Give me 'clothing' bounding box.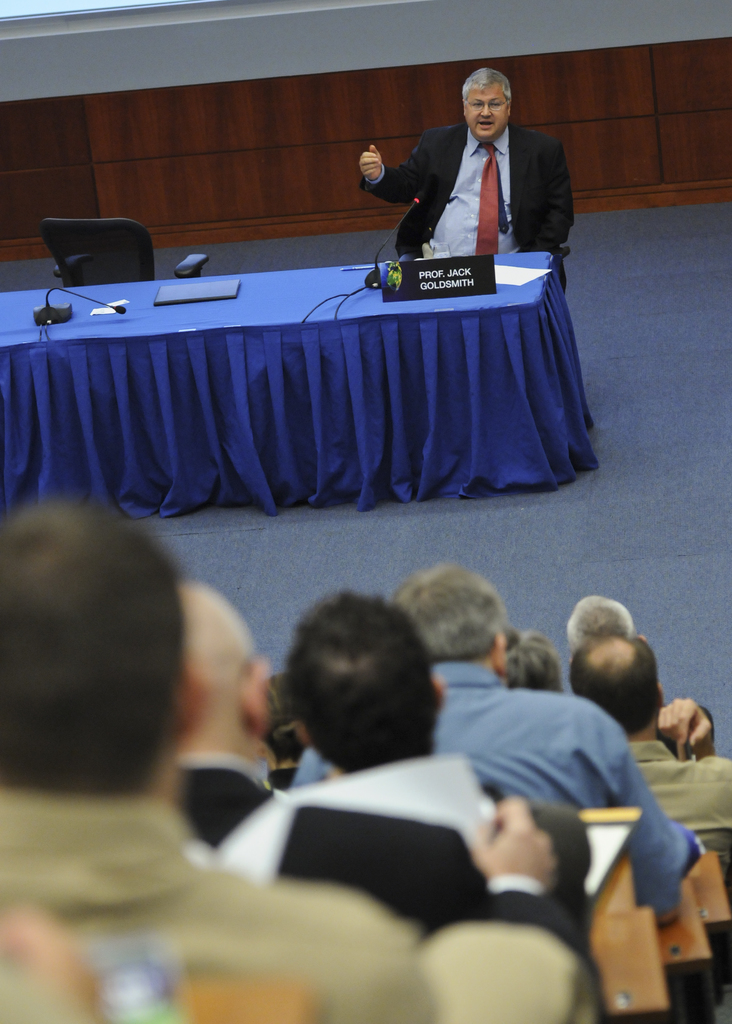
BBox(658, 703, 714, 758).
